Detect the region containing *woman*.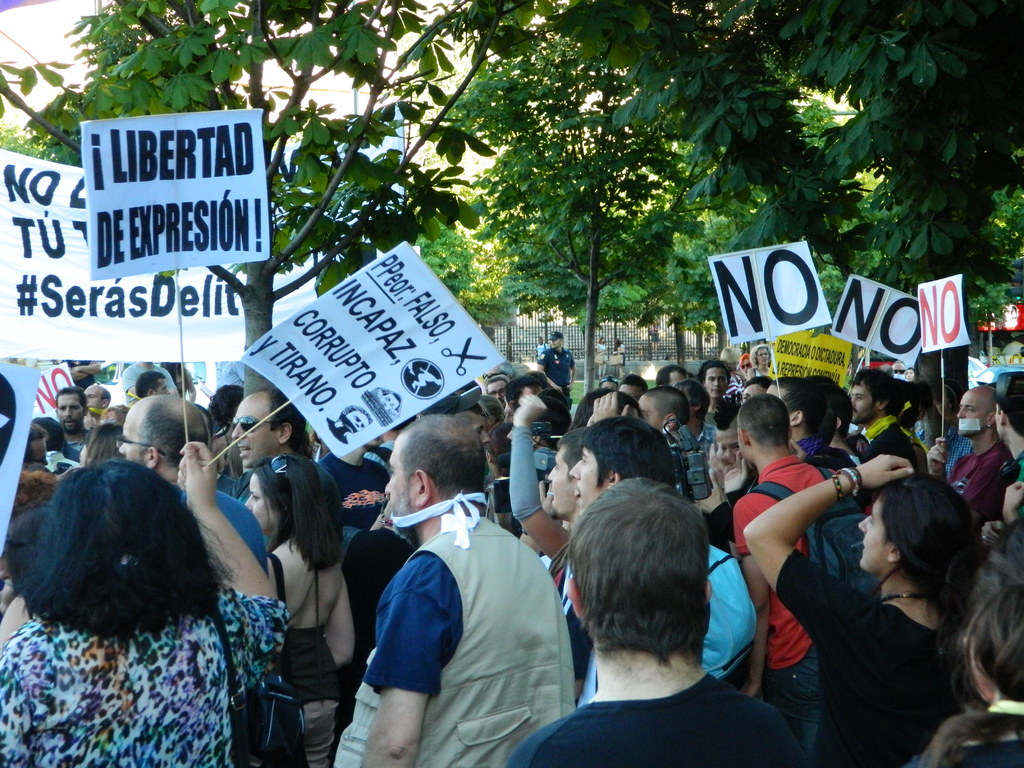
rect(0, 432, 291, 767).
